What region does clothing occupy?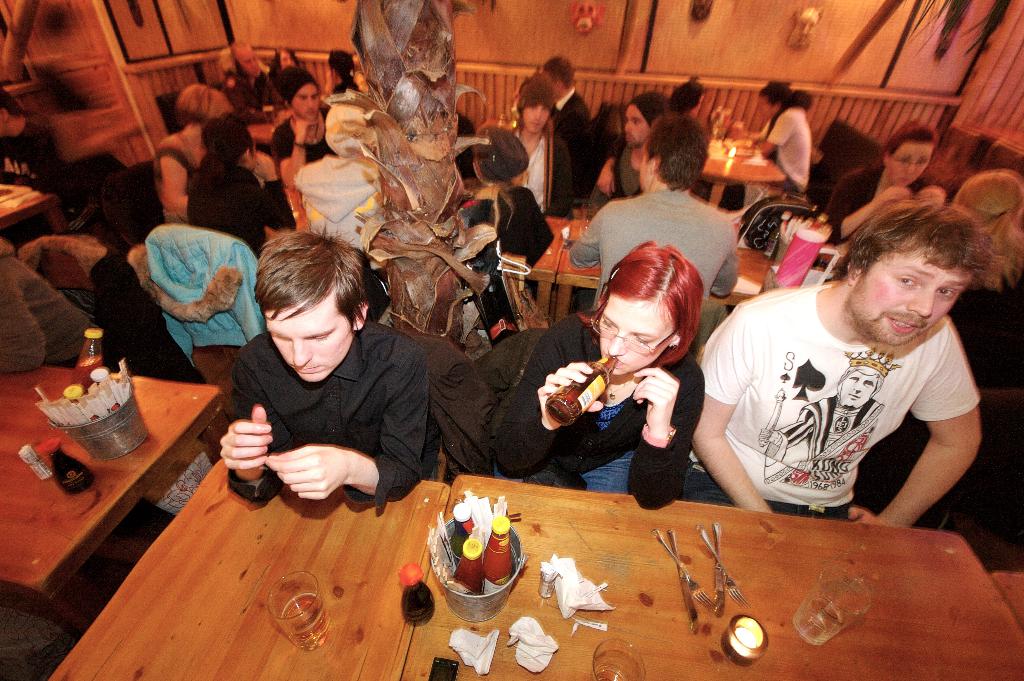
{"x1": 271, "y1": 109, "x2": 345, "y2": 161}.
